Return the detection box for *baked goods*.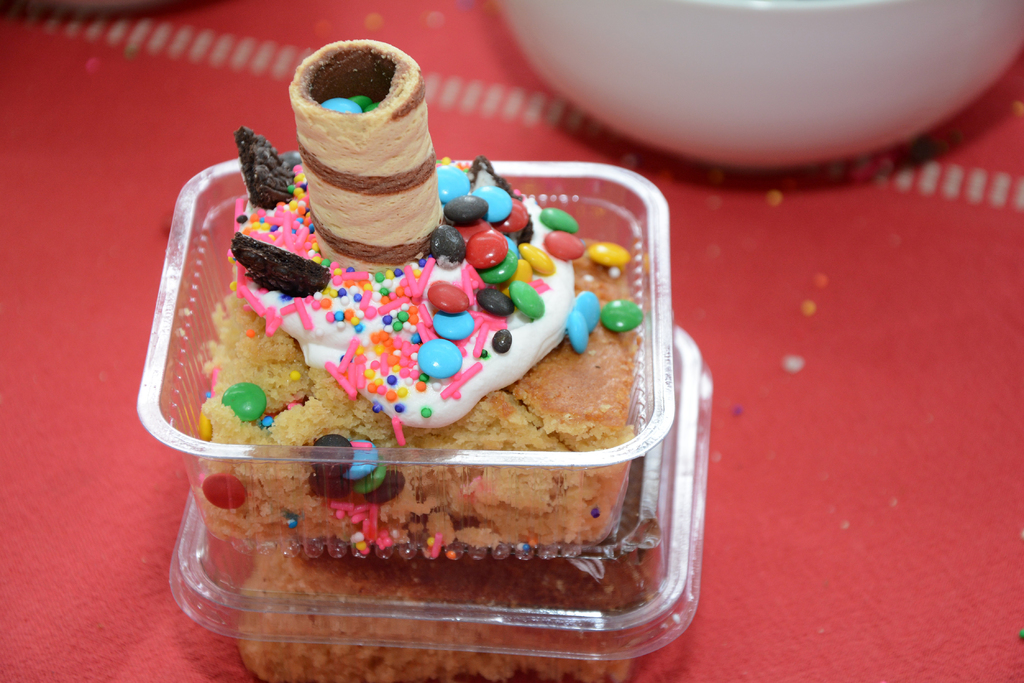
rect(196, 35, 643, 554).
